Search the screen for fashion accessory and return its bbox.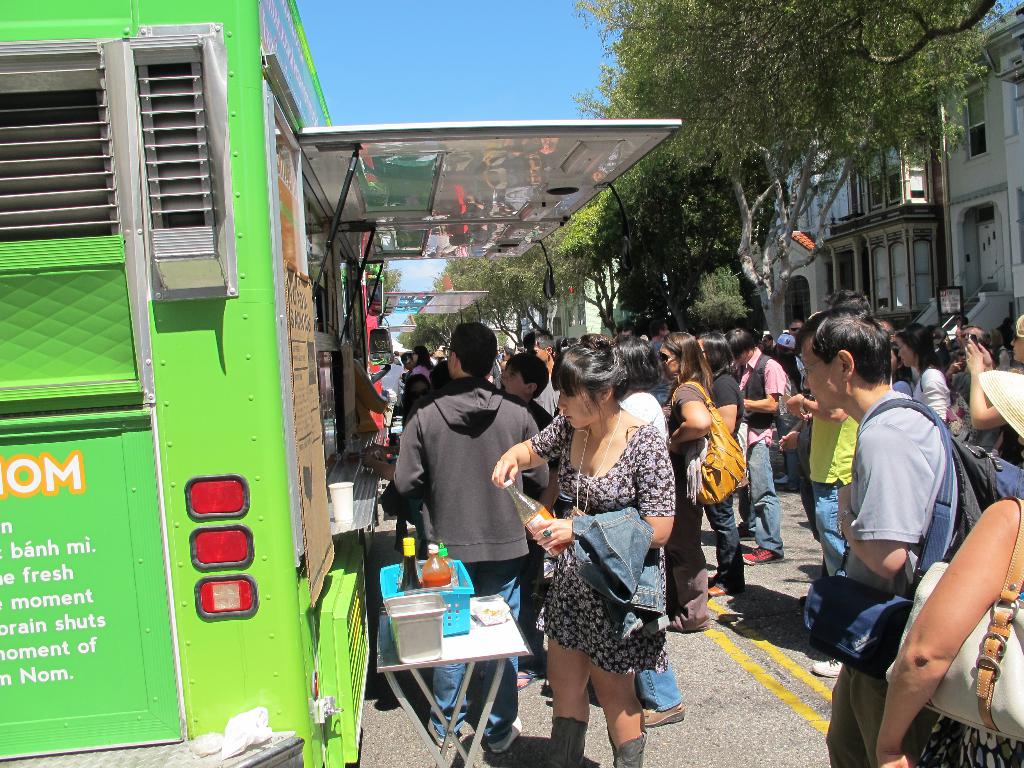
Found: (left=682, top=436, right=711, bottom=502).
